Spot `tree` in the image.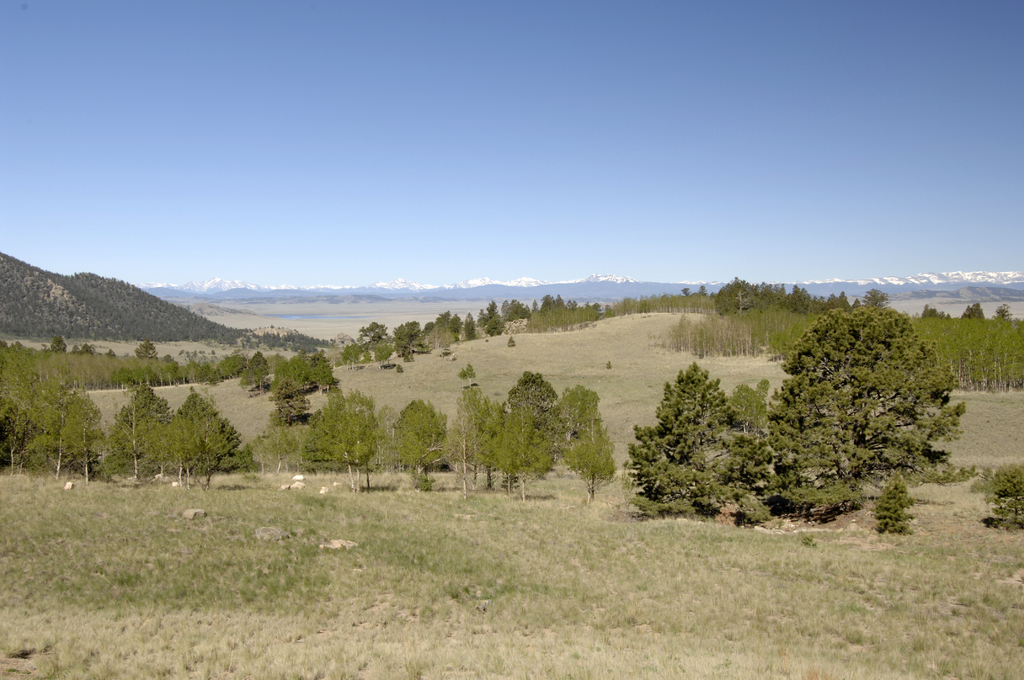
`tree` found at [613, 353, 780, 522].
